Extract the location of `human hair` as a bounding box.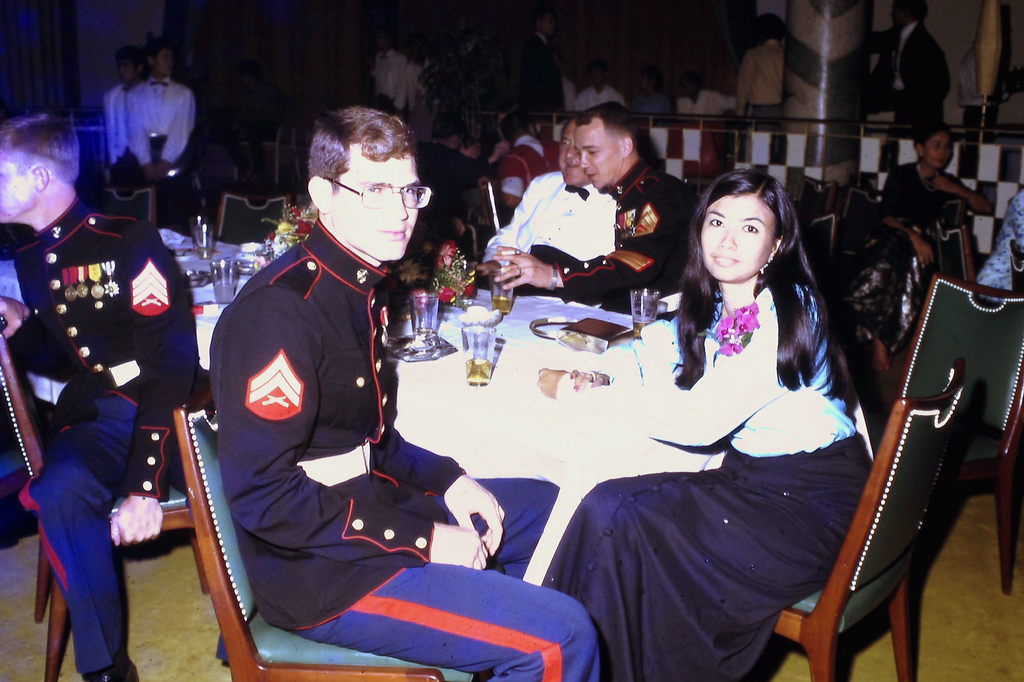
(left=0, top=111, right=82, bottom=188).
